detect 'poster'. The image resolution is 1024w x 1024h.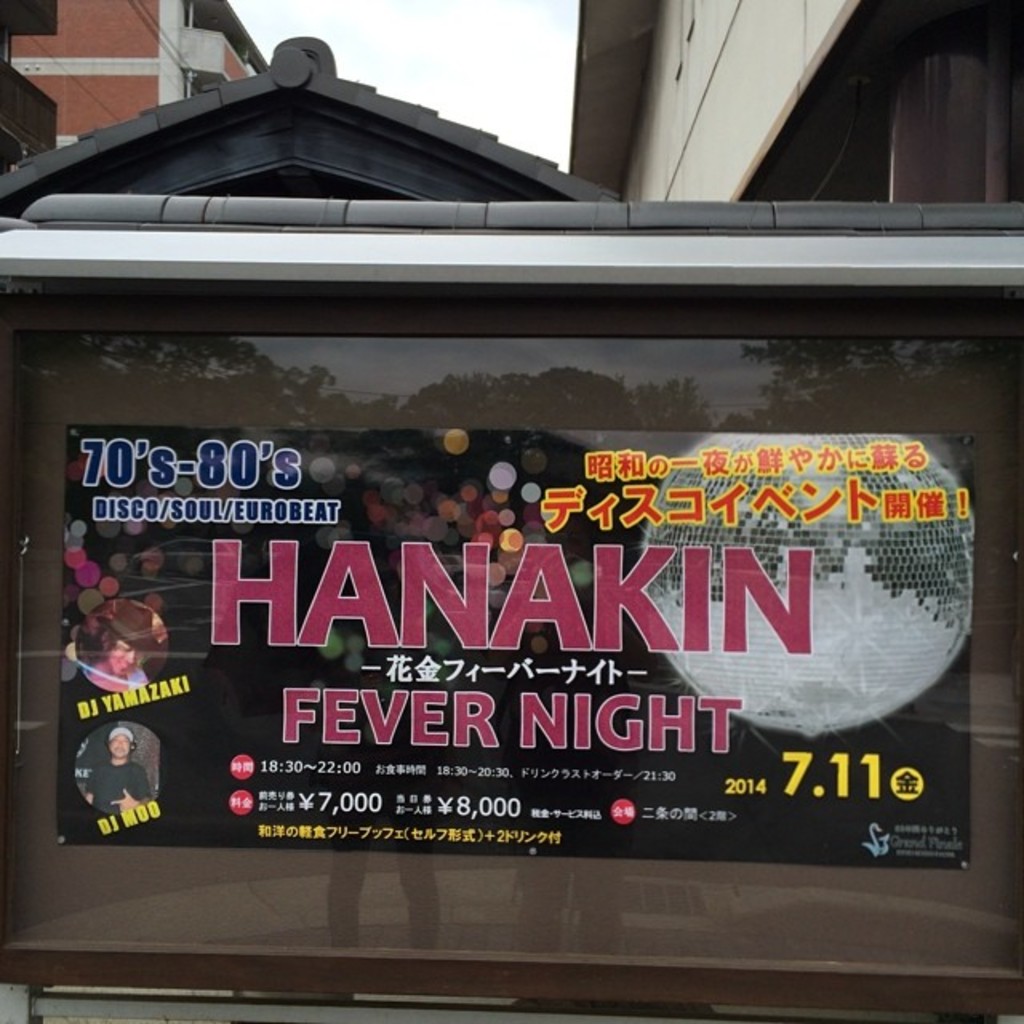
rect(56, 432, 976, 869).
